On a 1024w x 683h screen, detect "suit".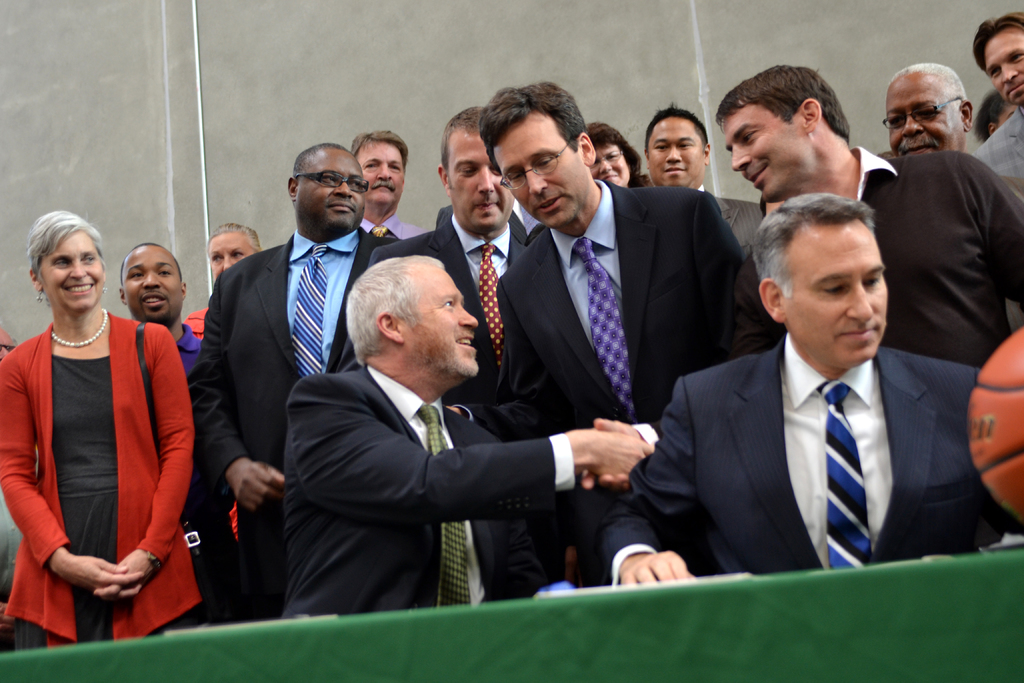
rect(342, 215, 527, 404).
